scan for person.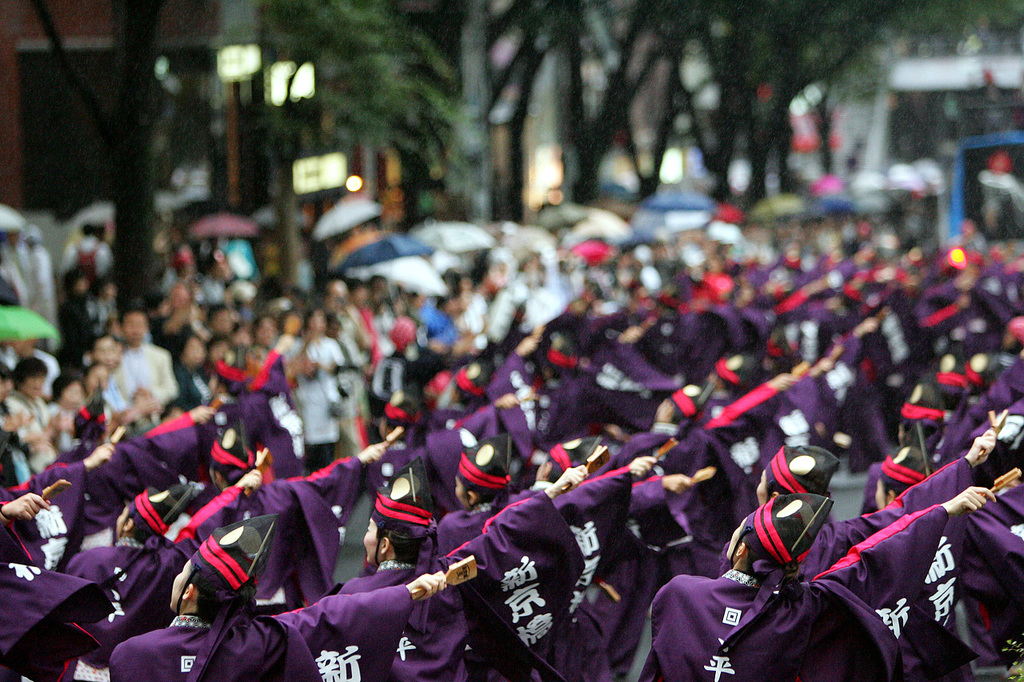
Scan result: bbox=[634, 491, 992, 681].
